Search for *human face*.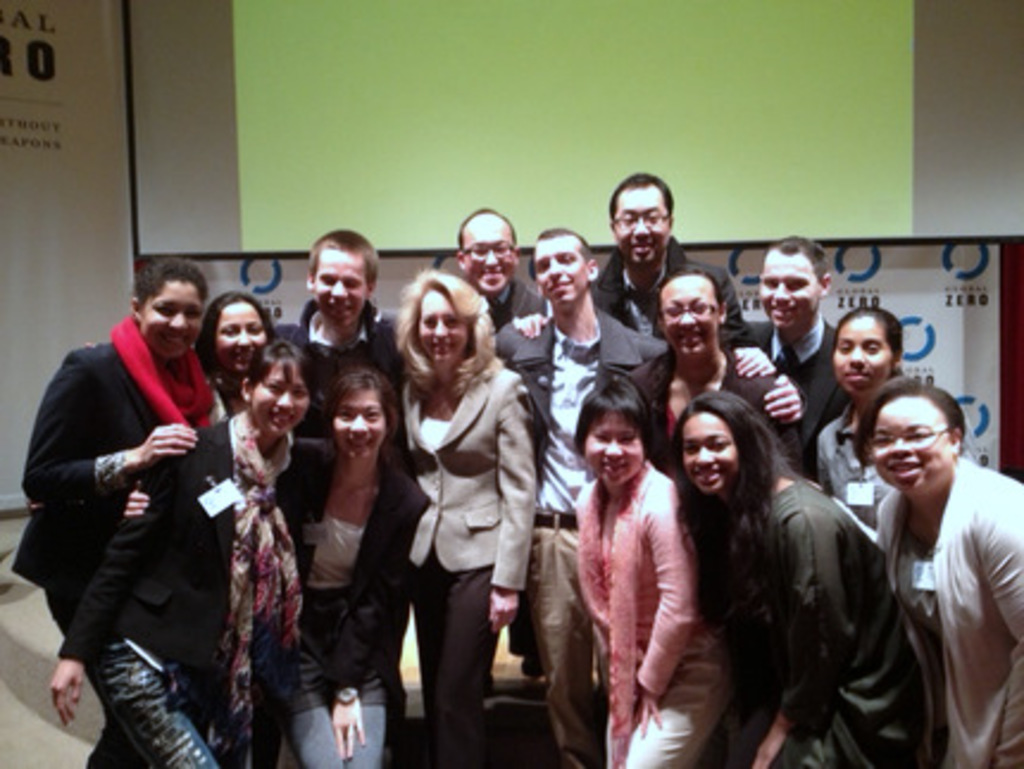
Found at [left=314, top=248, right=367, bottom=326].
